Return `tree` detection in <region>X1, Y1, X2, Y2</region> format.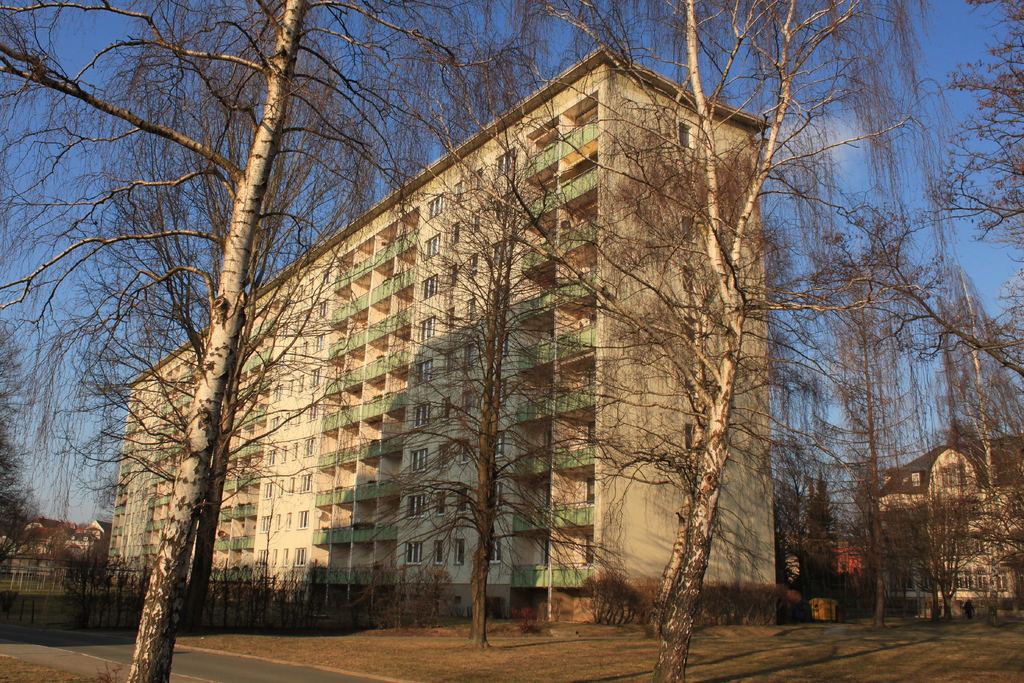
<region>417, 564, 458, 623</region>.
